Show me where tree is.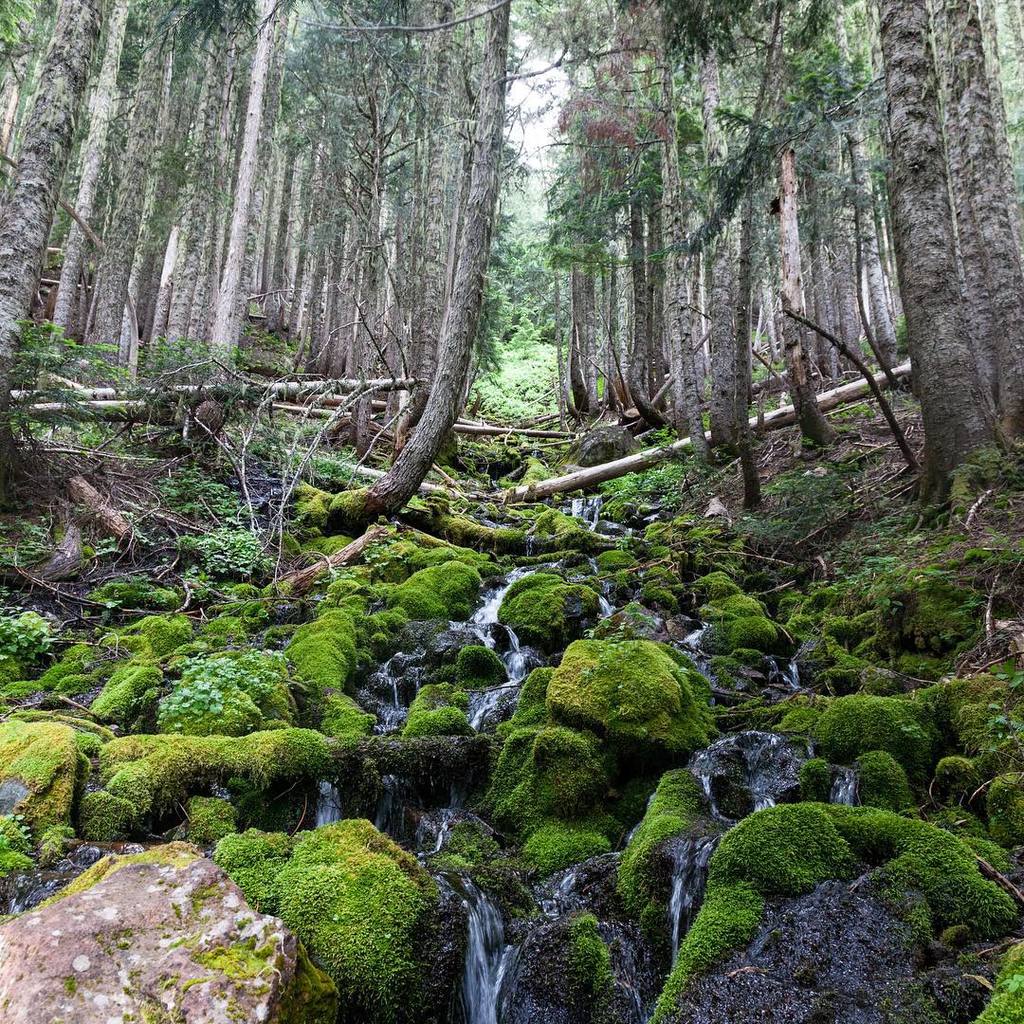
tree is at 833 0 1023 500.
